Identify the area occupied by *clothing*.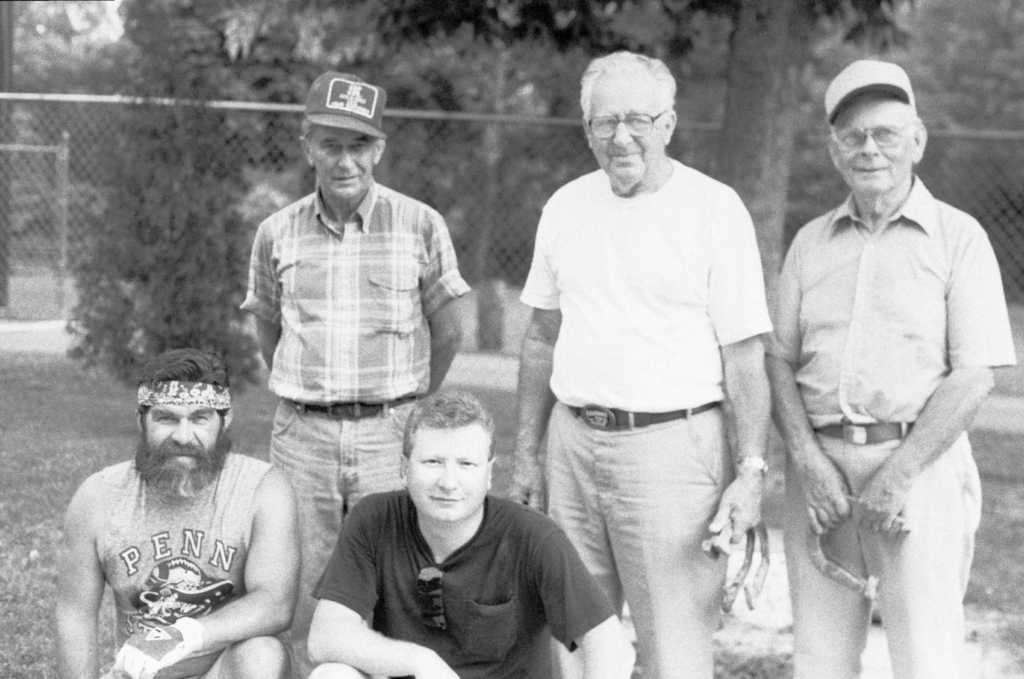
Area: 64/438/294/666.
